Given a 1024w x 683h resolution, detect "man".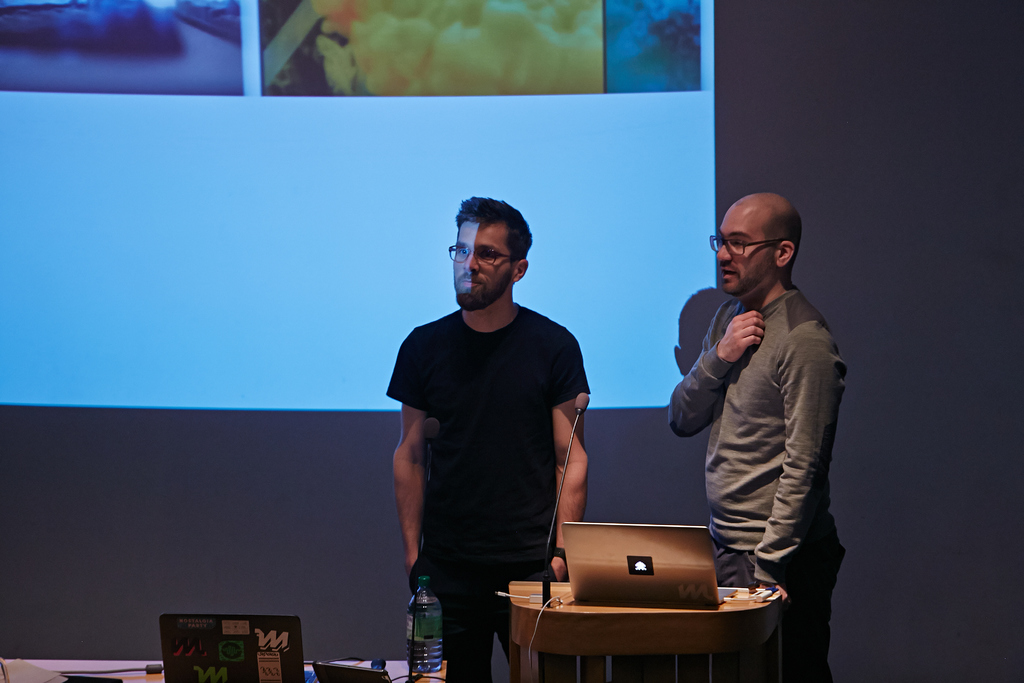
select_region(390, 193, 609, 656).
